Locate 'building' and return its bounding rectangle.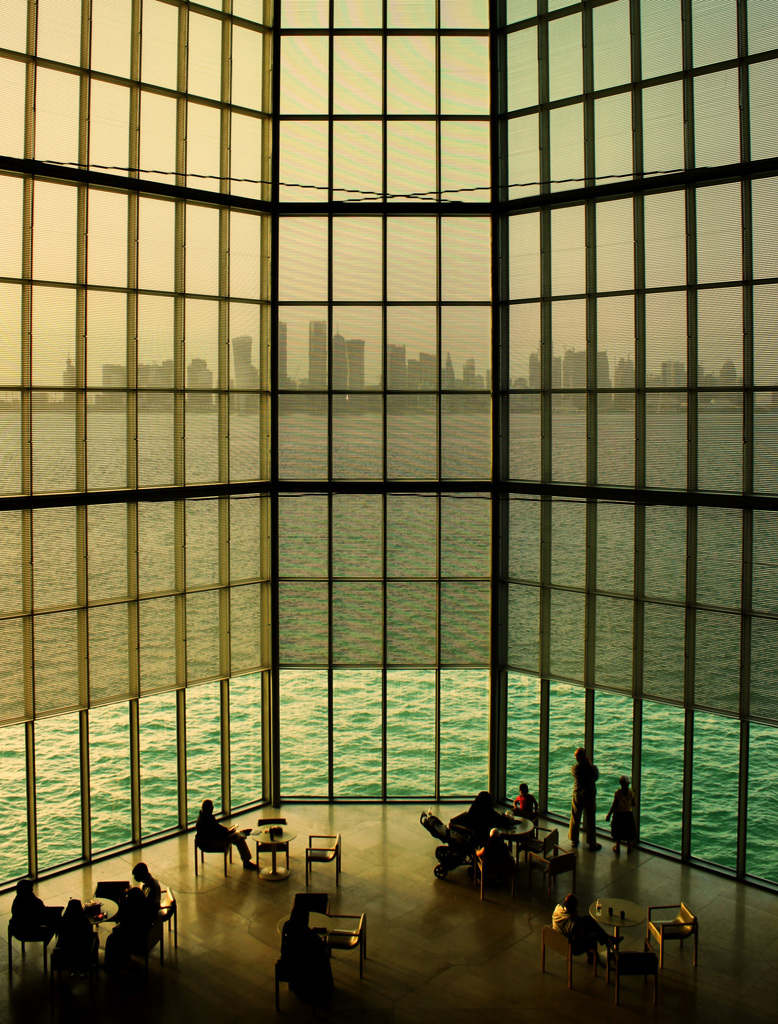
box(332, 324, 350, 396).
